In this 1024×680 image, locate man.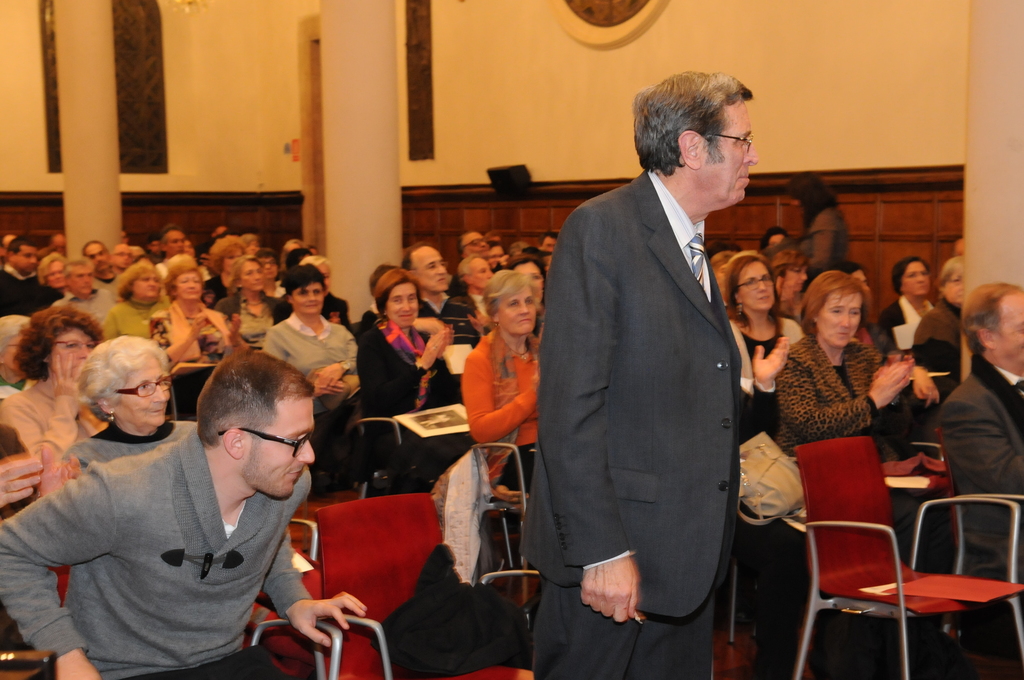
Bounding box: locate(0, 233, 65, 329).
